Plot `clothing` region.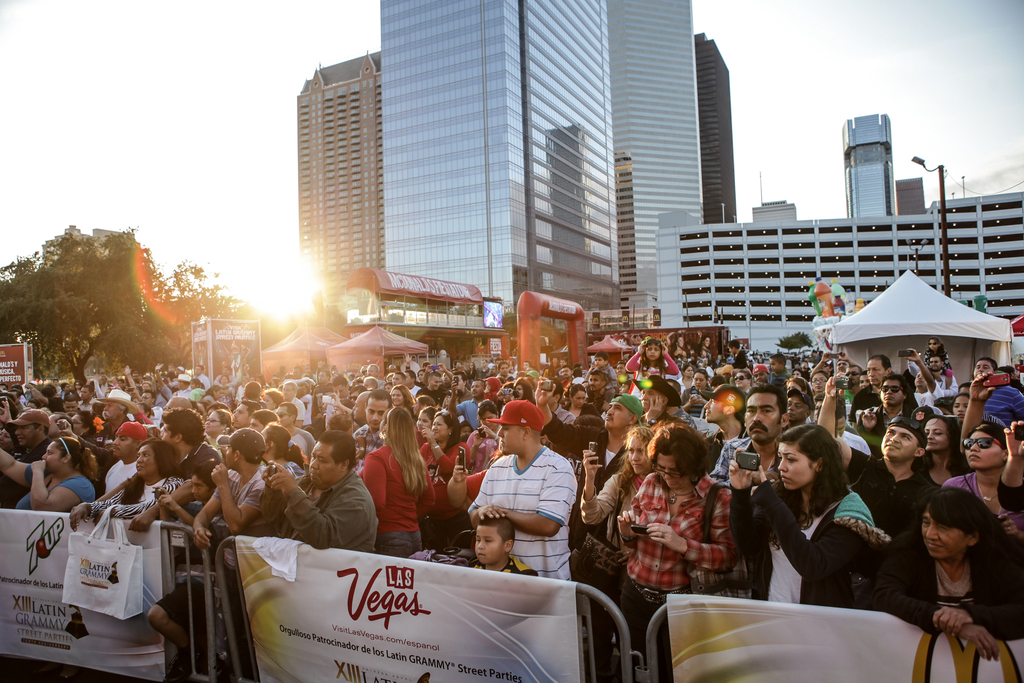
Plotted at Rect(608, 591, 702, 677).
